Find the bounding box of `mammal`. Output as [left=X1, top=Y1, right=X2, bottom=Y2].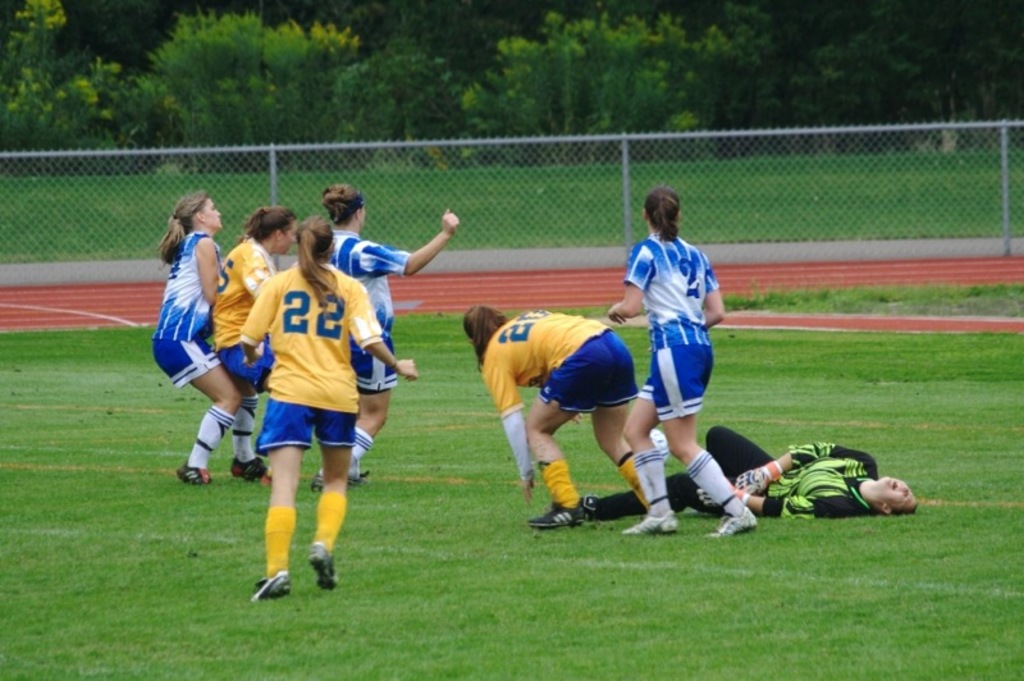
[left=148, top=186, right=270, bottom=489].
